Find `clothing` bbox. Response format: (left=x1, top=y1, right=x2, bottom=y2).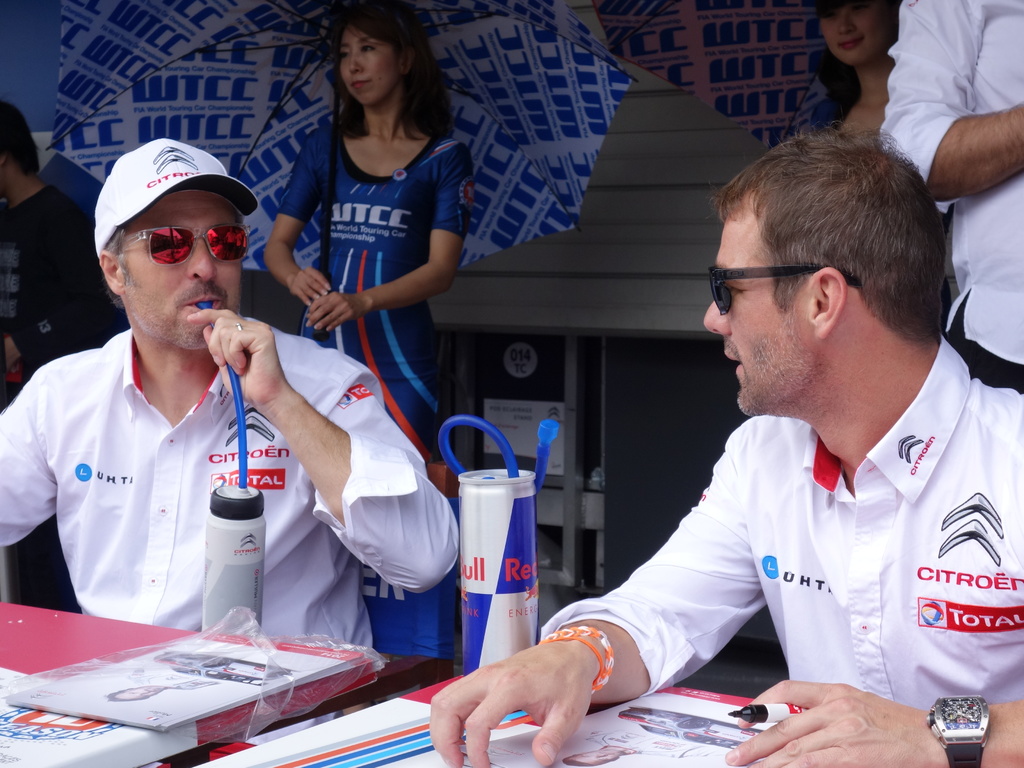
(left=0, top=315, right=463, bottom=651).
